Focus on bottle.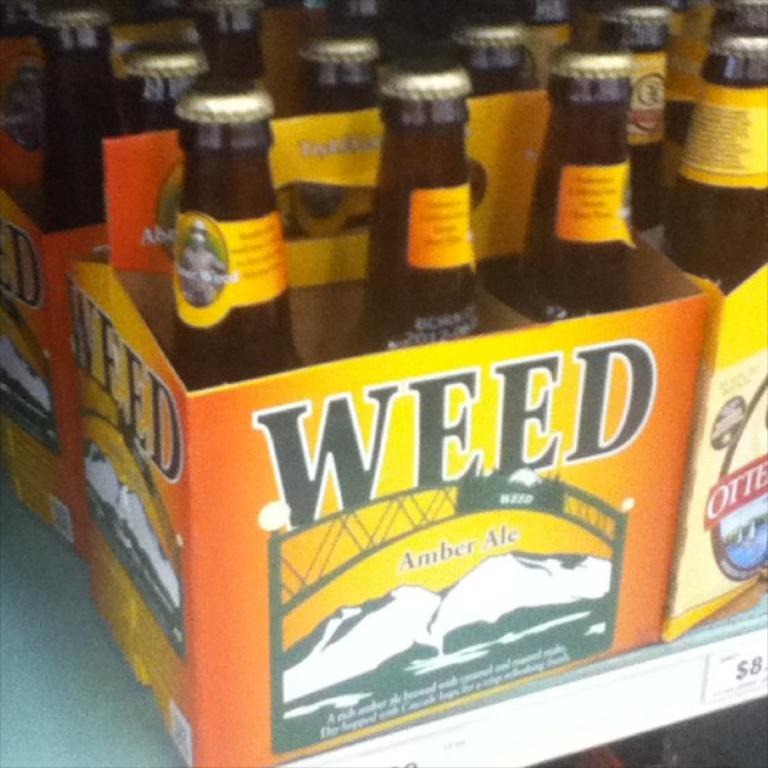
Focused at {"left": 179, "top": 89, "right": 304, "bottom": 397}.
